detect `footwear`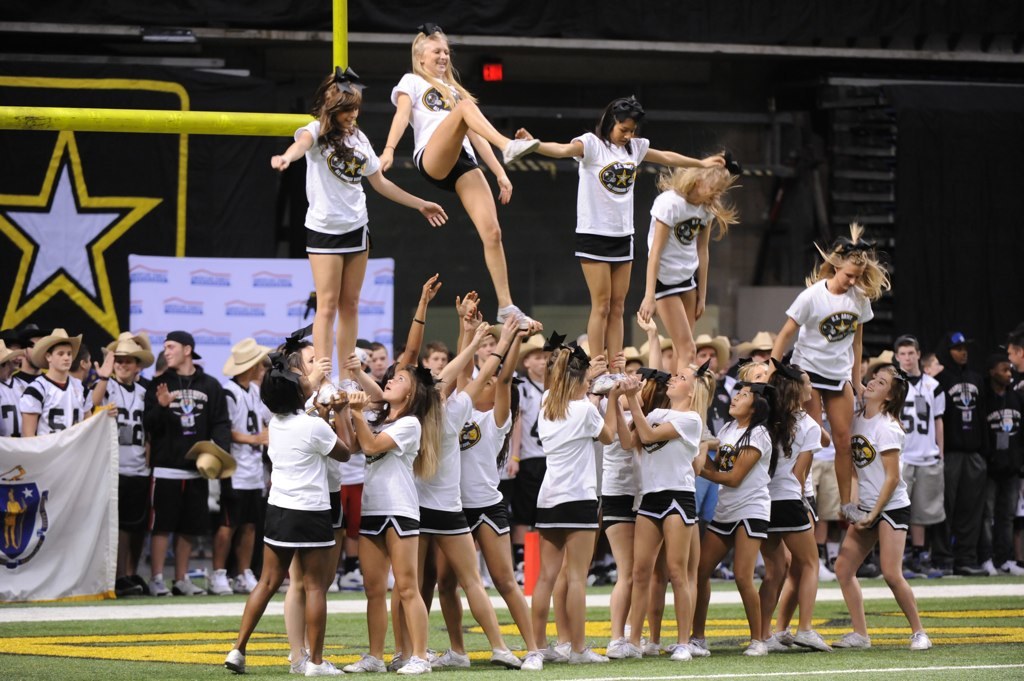
pyautogui.locateOnScreen(305, 657, 343, 678)
